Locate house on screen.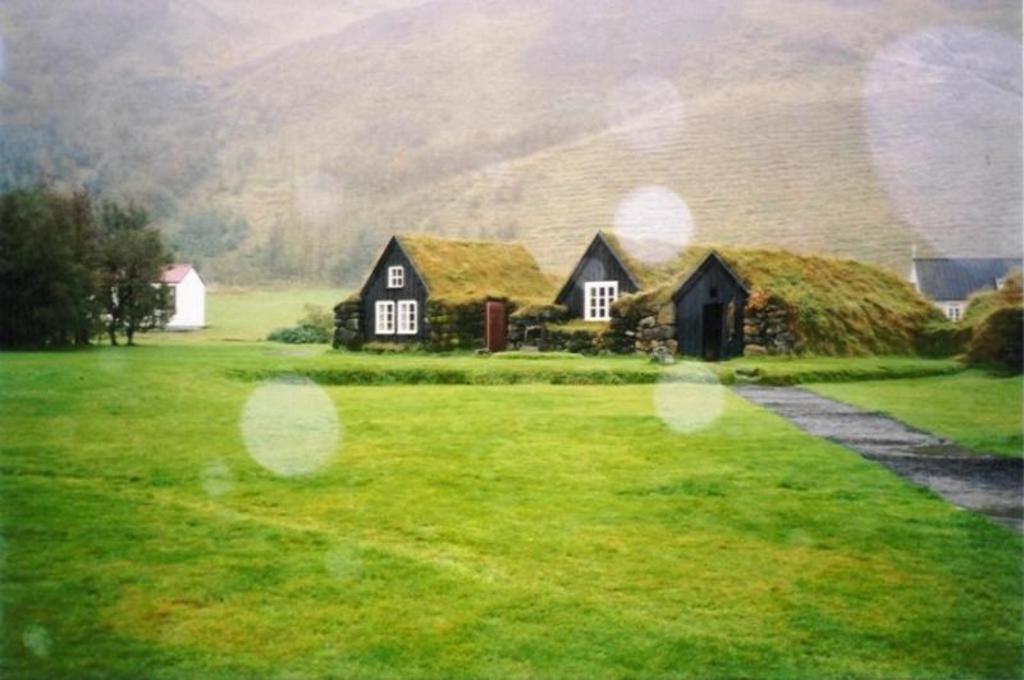
On screen at {"left": 111, "top": 260, "right": 209, "bottom": 327}.
